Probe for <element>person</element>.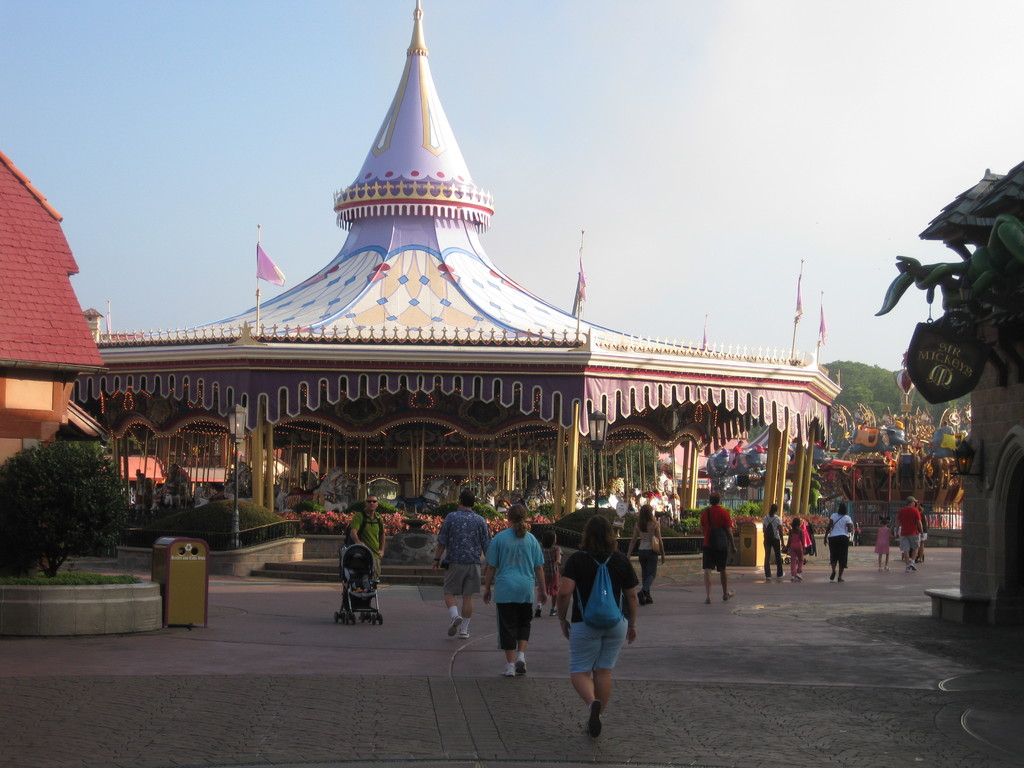
Probe result: <region>787, 517, 806, 584</region>.
